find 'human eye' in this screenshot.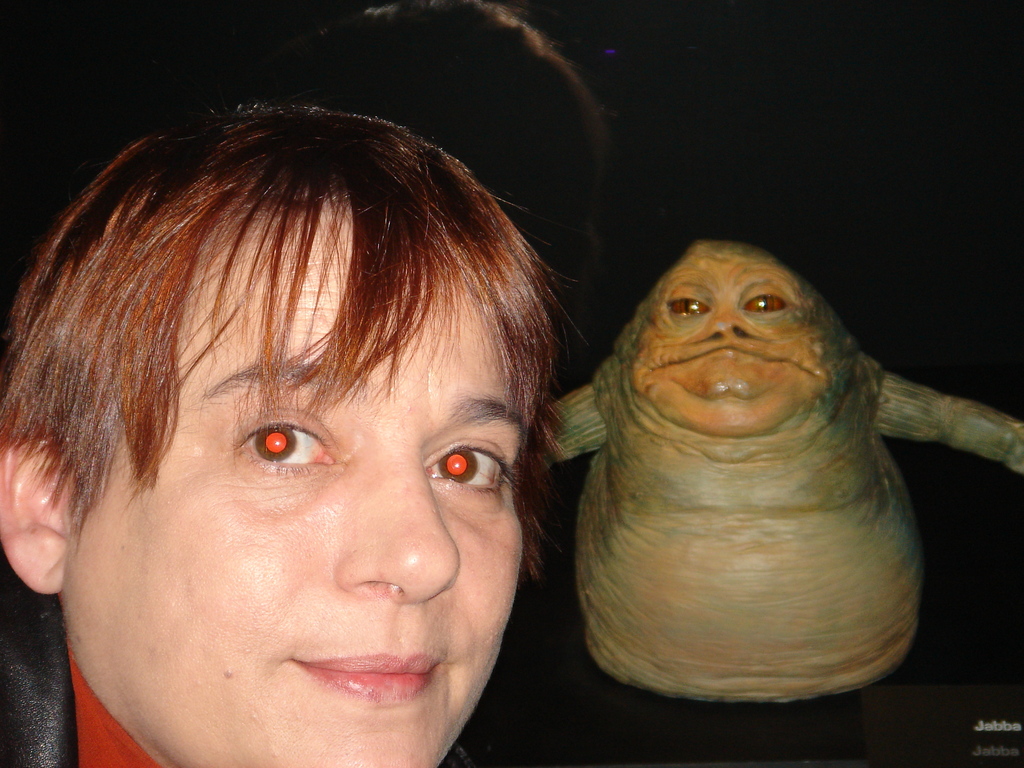
The bounding box for 'human eye' is <box>423,428,513,496</box>.
